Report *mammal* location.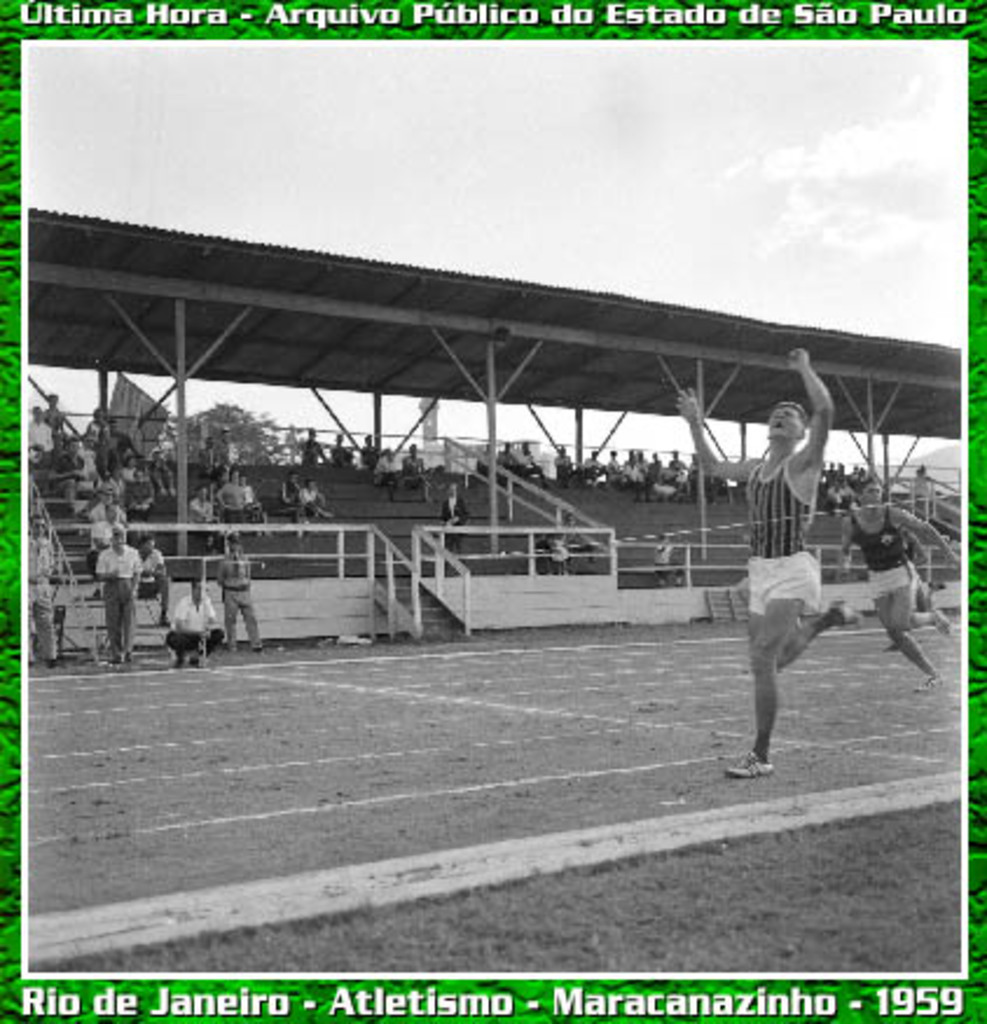
Report: {"x1": 372, "y1": 447, "x2": 402, "y2": 489}.
